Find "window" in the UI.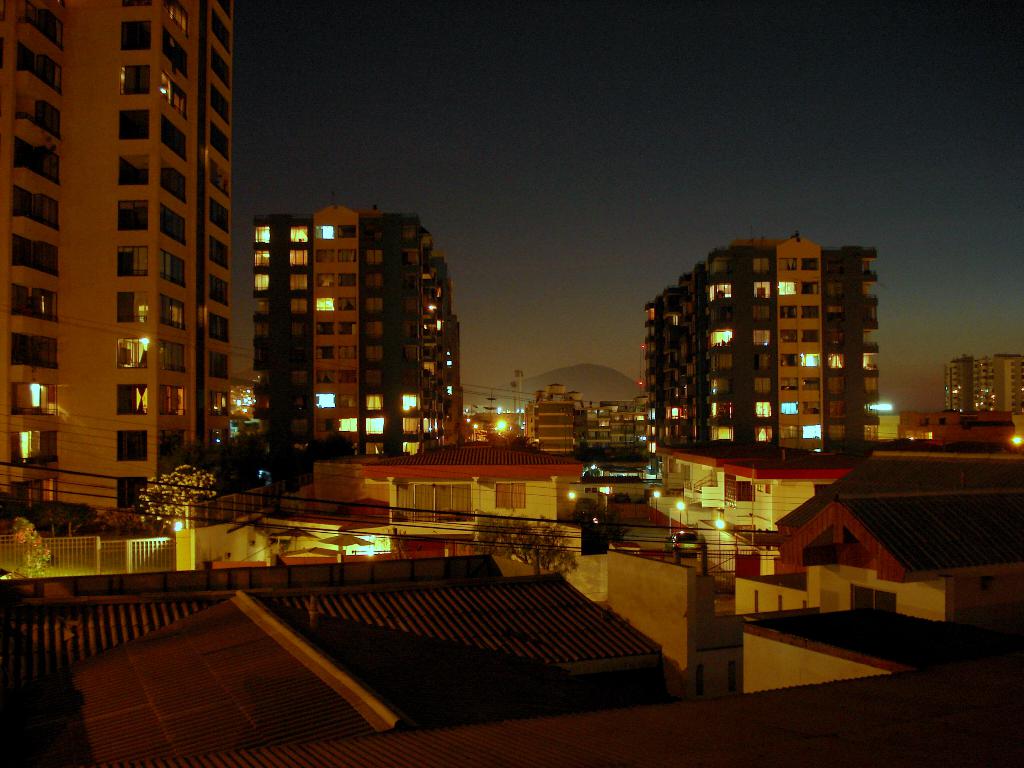
UI element at select_region(255, 247, 269, 268).
